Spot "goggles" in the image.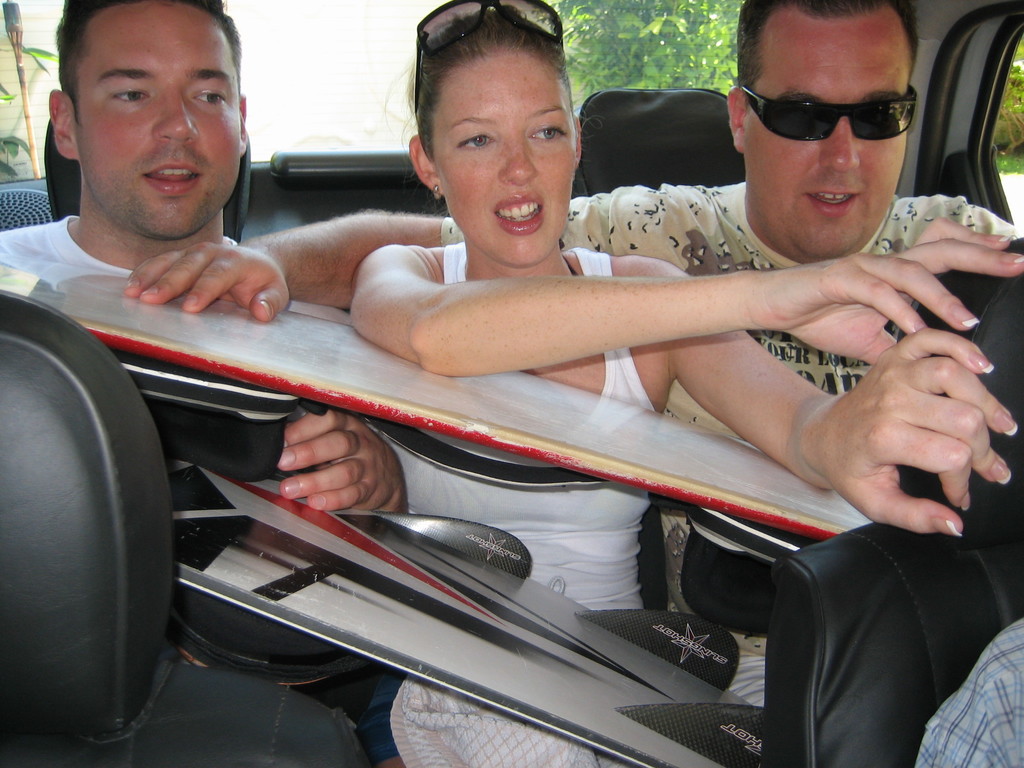
"goggles" found at locate(752, 65, 917, 140).
